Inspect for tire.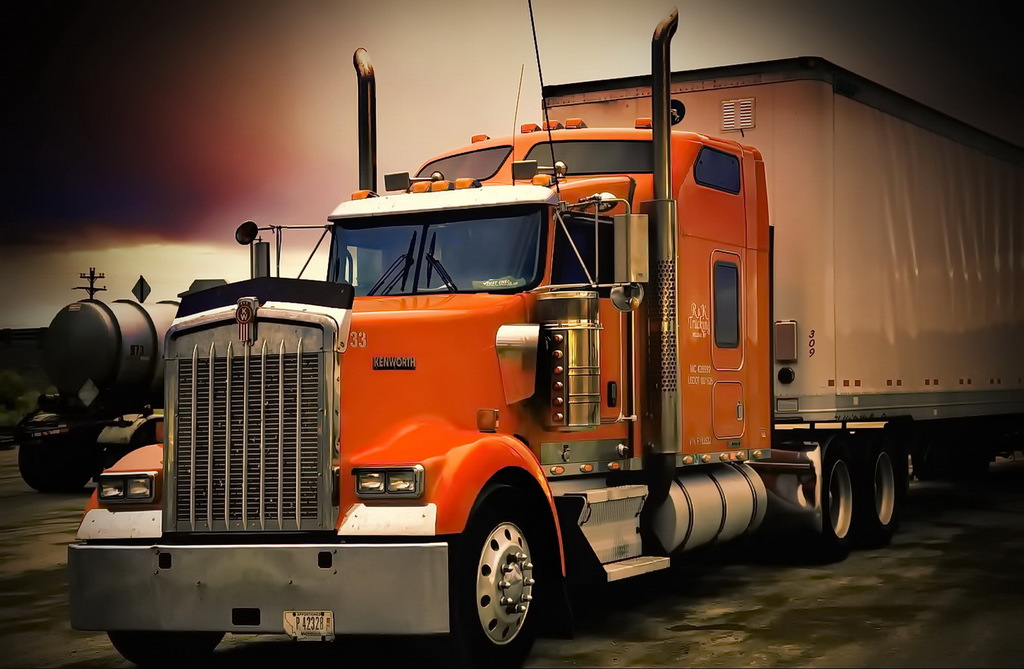
Inspection: 952 455 991 483.
